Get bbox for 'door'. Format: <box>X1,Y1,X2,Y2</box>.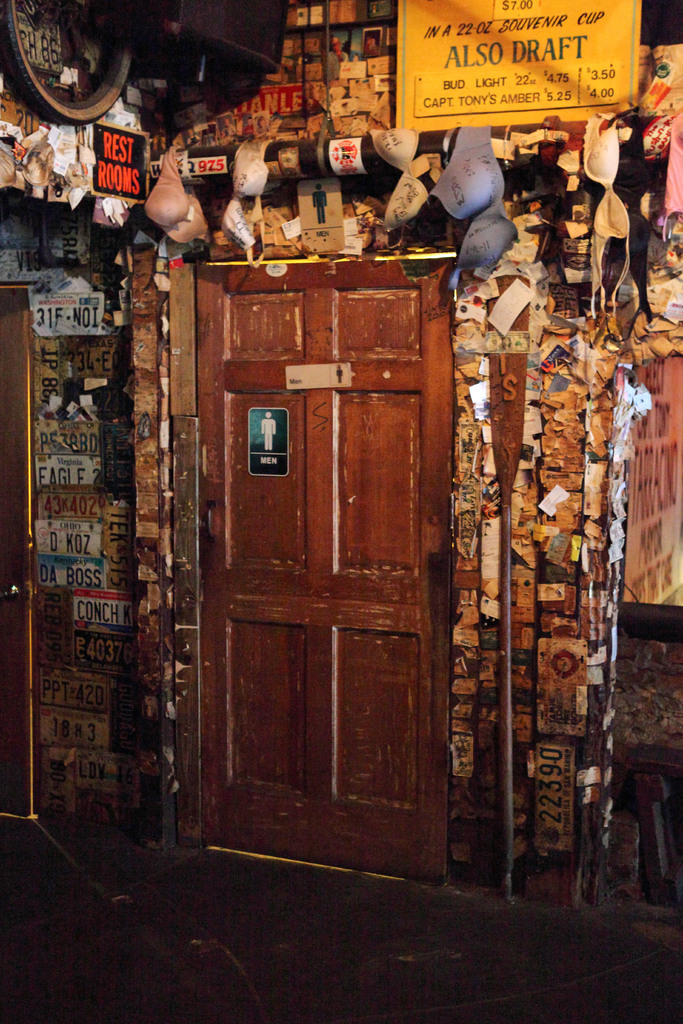
<box>163,258,470,889</box>.
